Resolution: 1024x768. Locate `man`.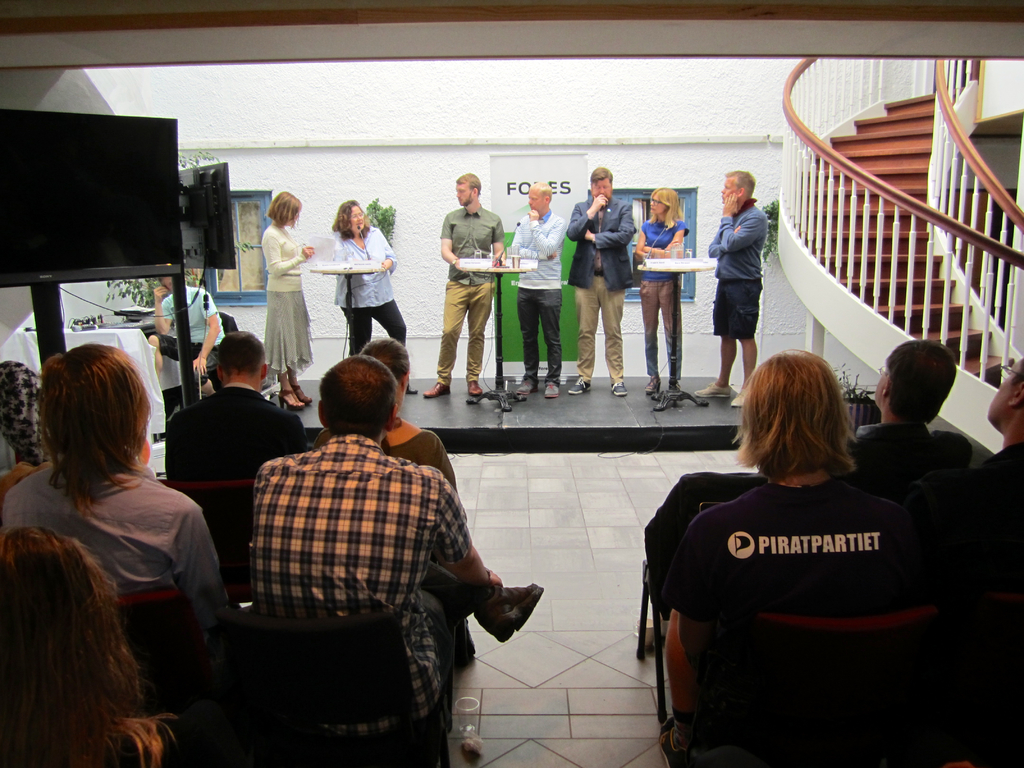
pyautogui.locateOnScreen(936, 356, 1023, 599).
